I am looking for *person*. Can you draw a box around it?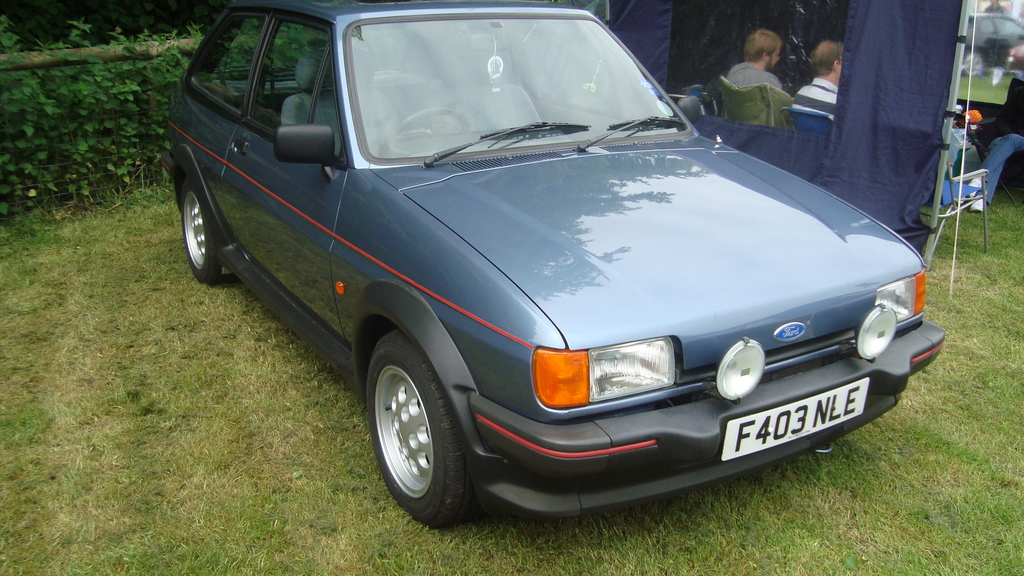
Sure, the bounding box is [797,38,842,124].
